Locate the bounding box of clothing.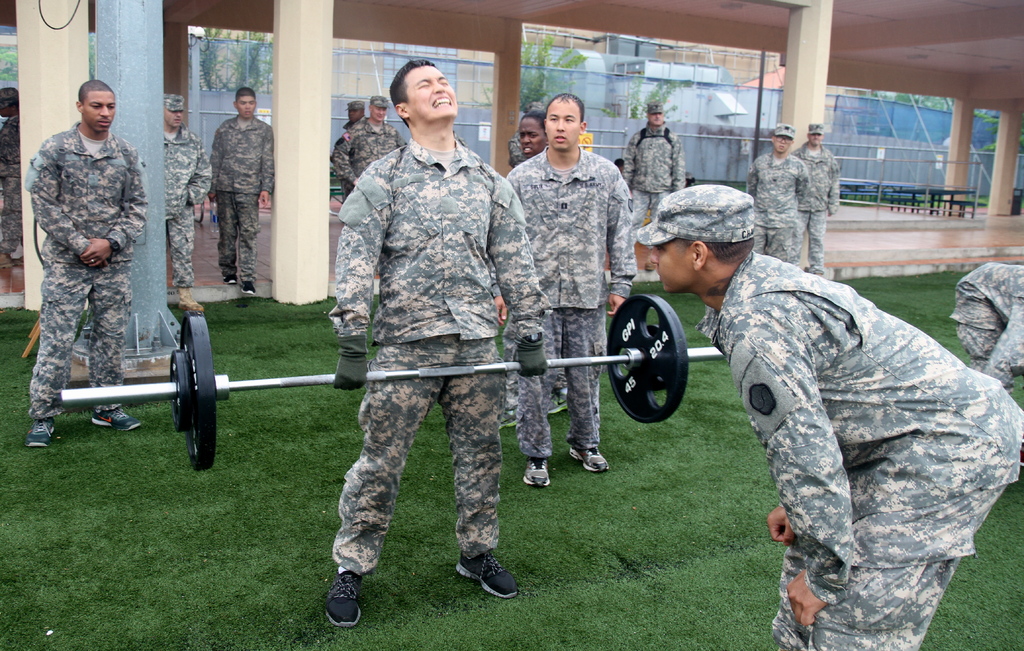
Bounding box: bbox=(26, 123, 143, 417).
